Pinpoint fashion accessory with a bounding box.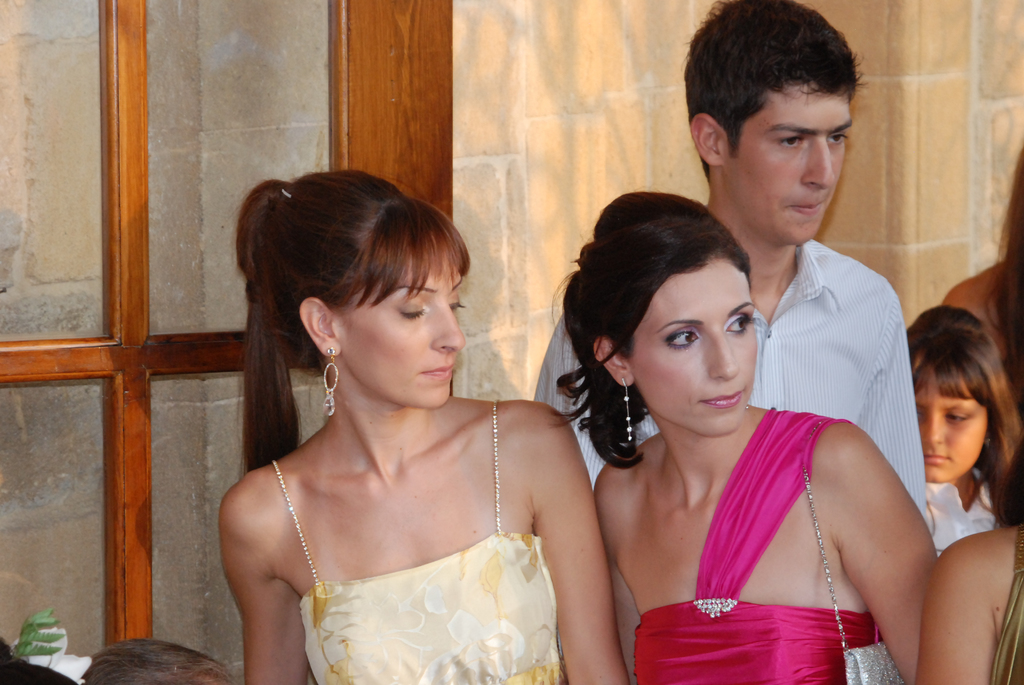
box=[622, 374, 633, 441].
